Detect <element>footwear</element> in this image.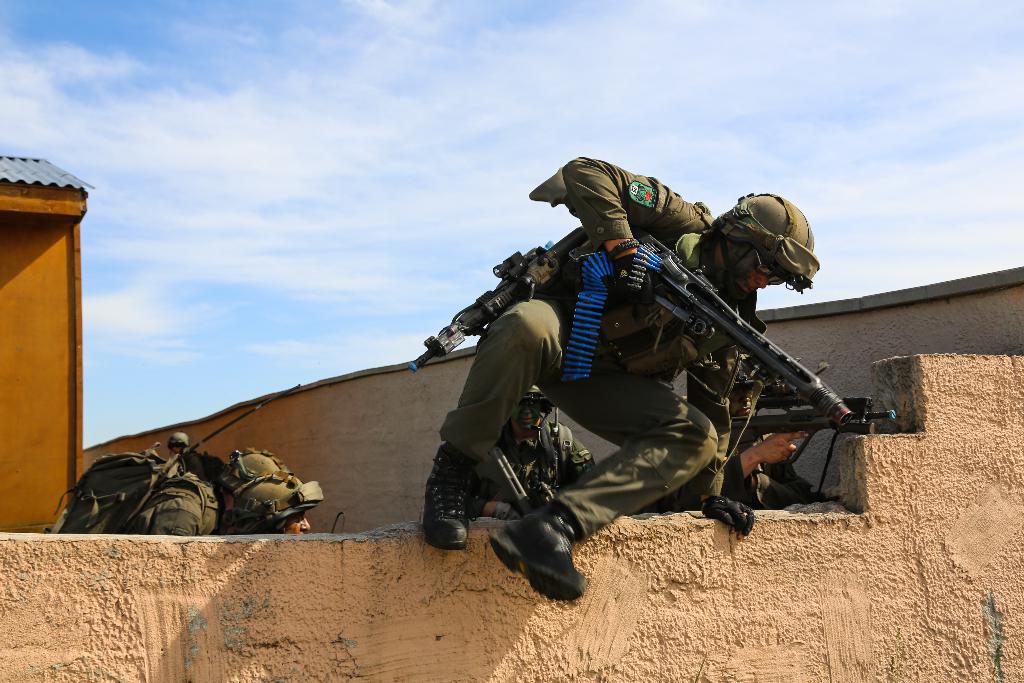
Detection: {"x1": 426, "y1": 441, "x2": 486, "y2": 556}.
